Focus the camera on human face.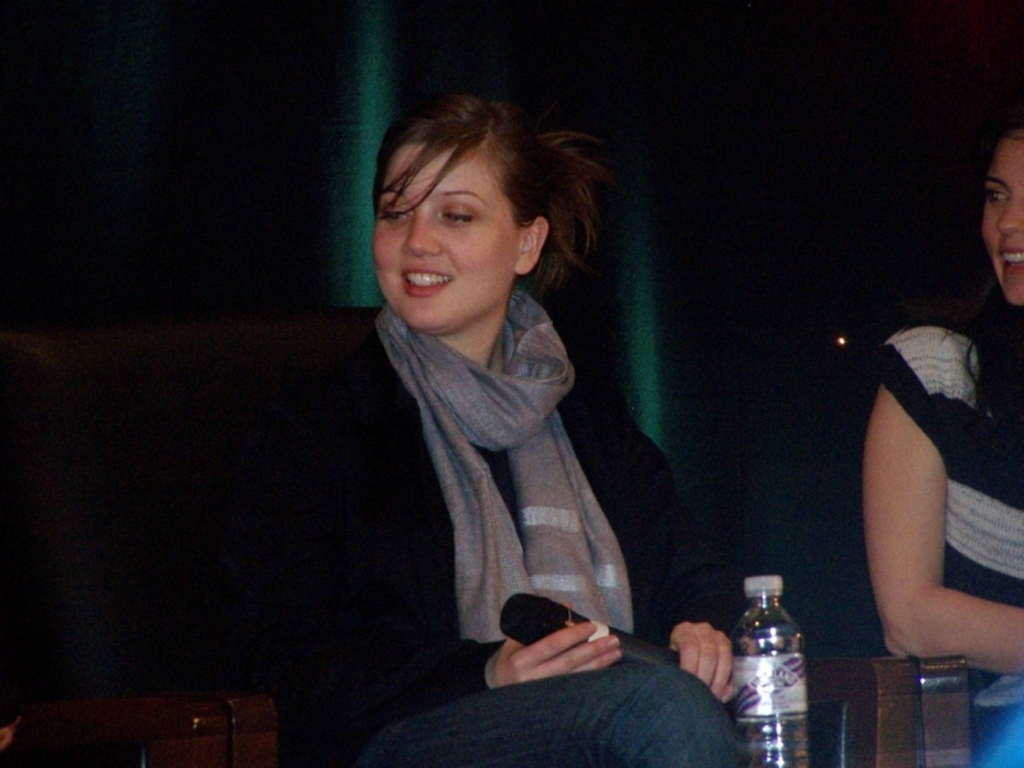
Focus region: <bbox>983, 136, 1023, 306</bbox>.
